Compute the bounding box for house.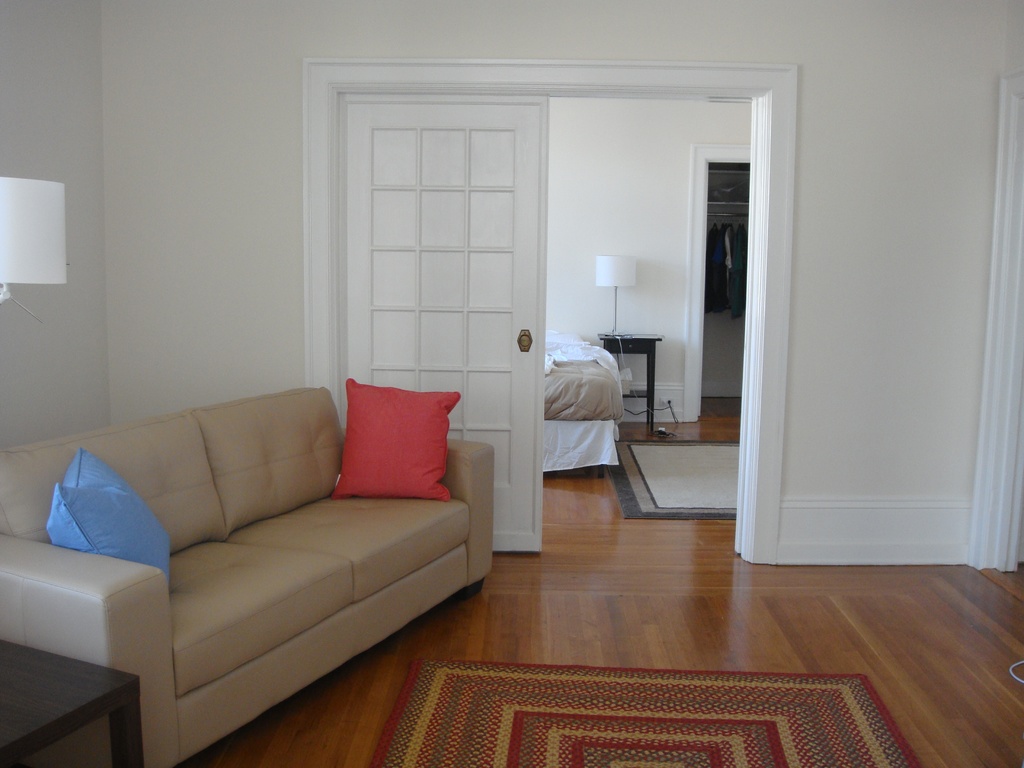
1, 0, 1023, 767.
